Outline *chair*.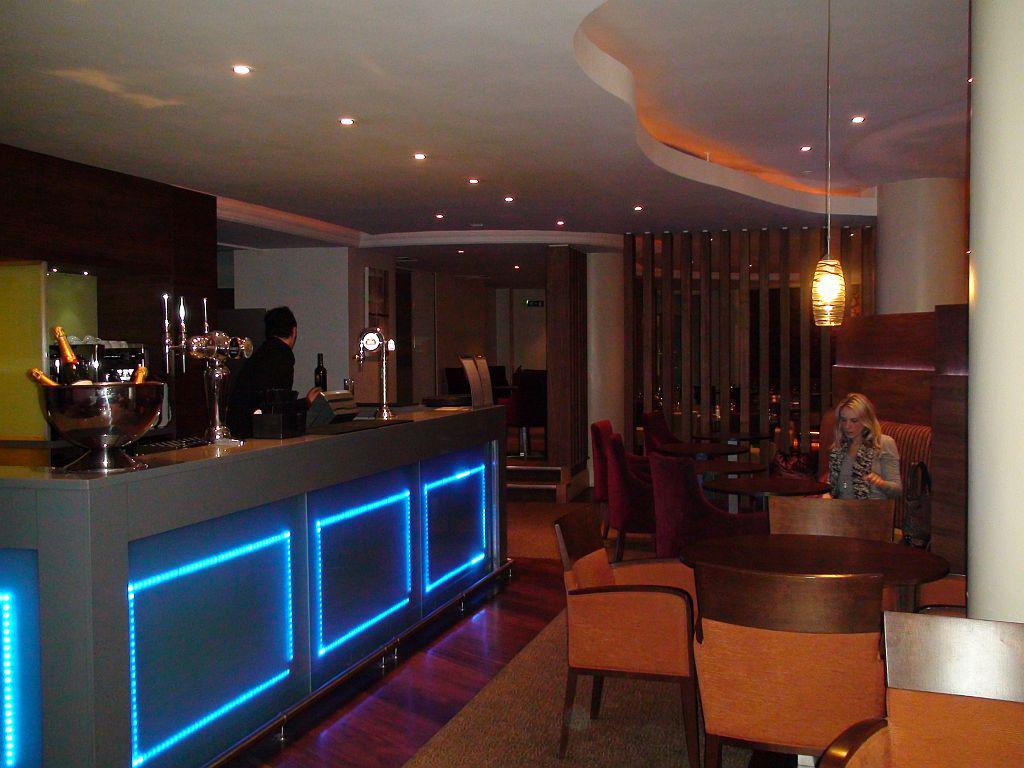
Outline: <region>615, 437, 653, 541</region>.
